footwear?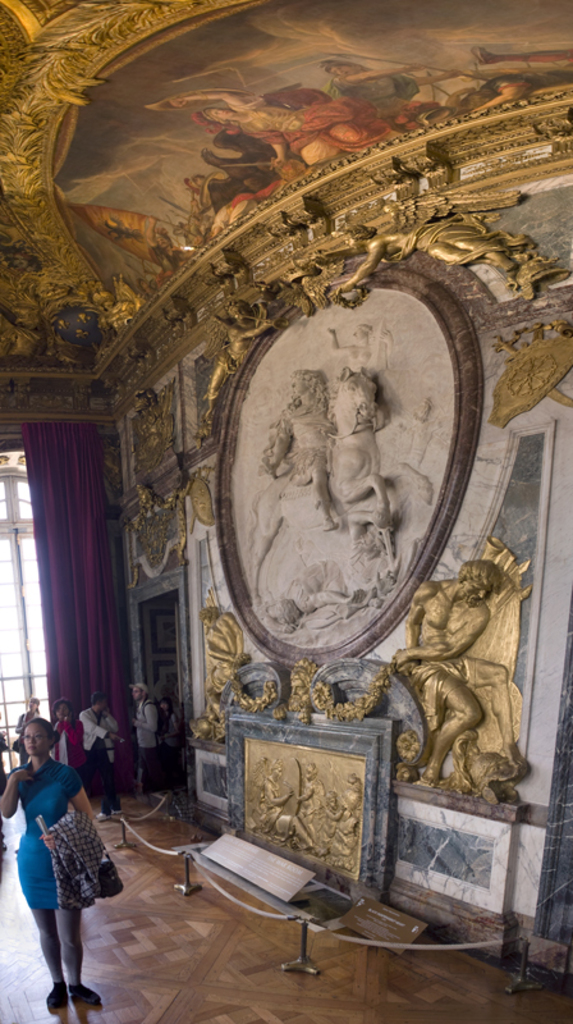
<bbox>93, 812, 107, 820</bbox>
